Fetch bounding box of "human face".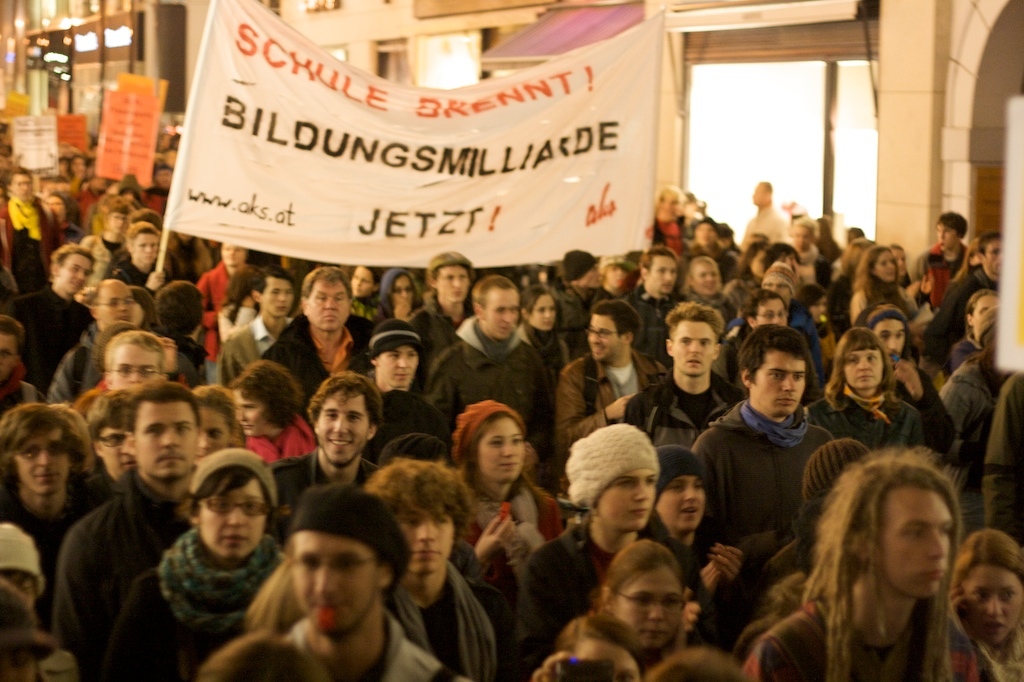
Bbox: 0 566 42 610.
